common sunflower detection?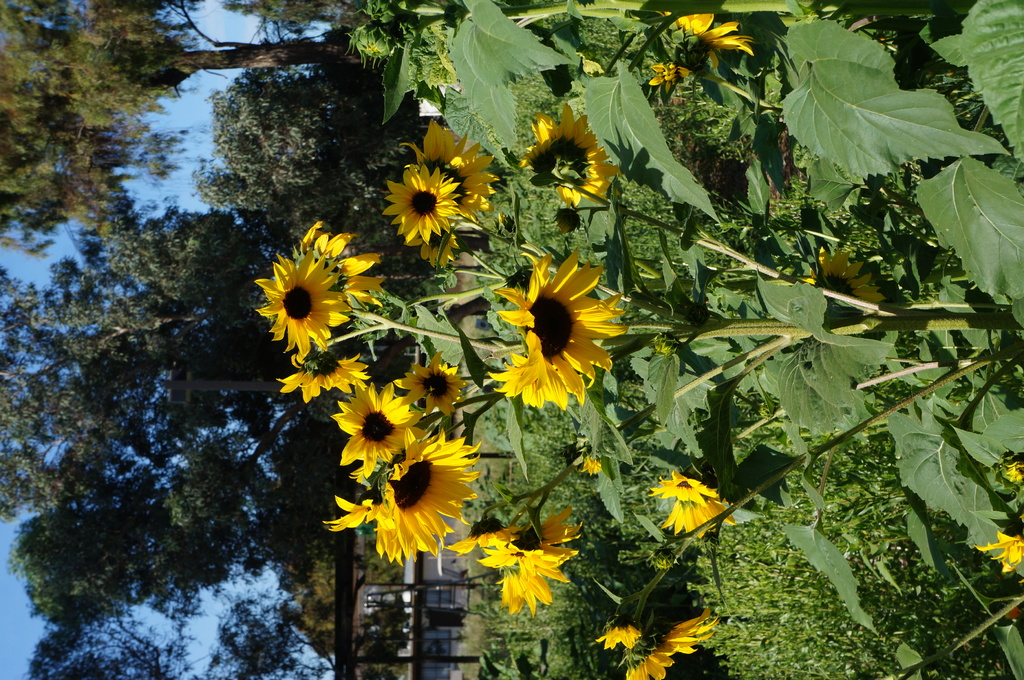
BBox(518, 110, 616, 199)
